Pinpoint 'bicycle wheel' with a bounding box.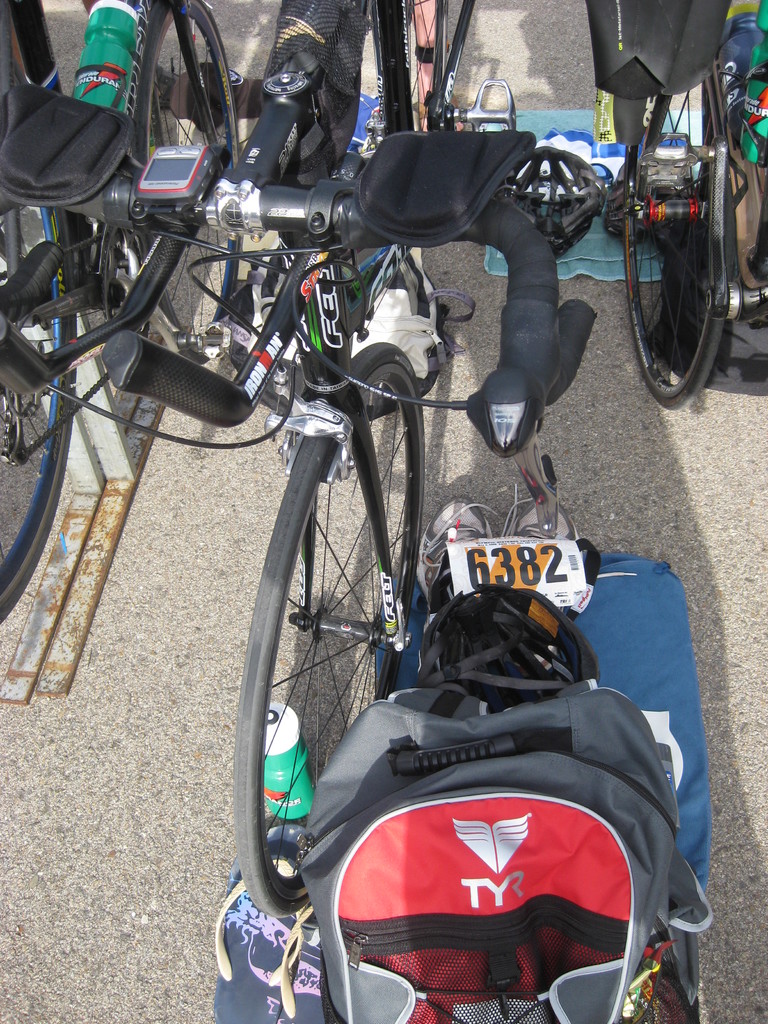
rect(0, 0, 88, 626).
